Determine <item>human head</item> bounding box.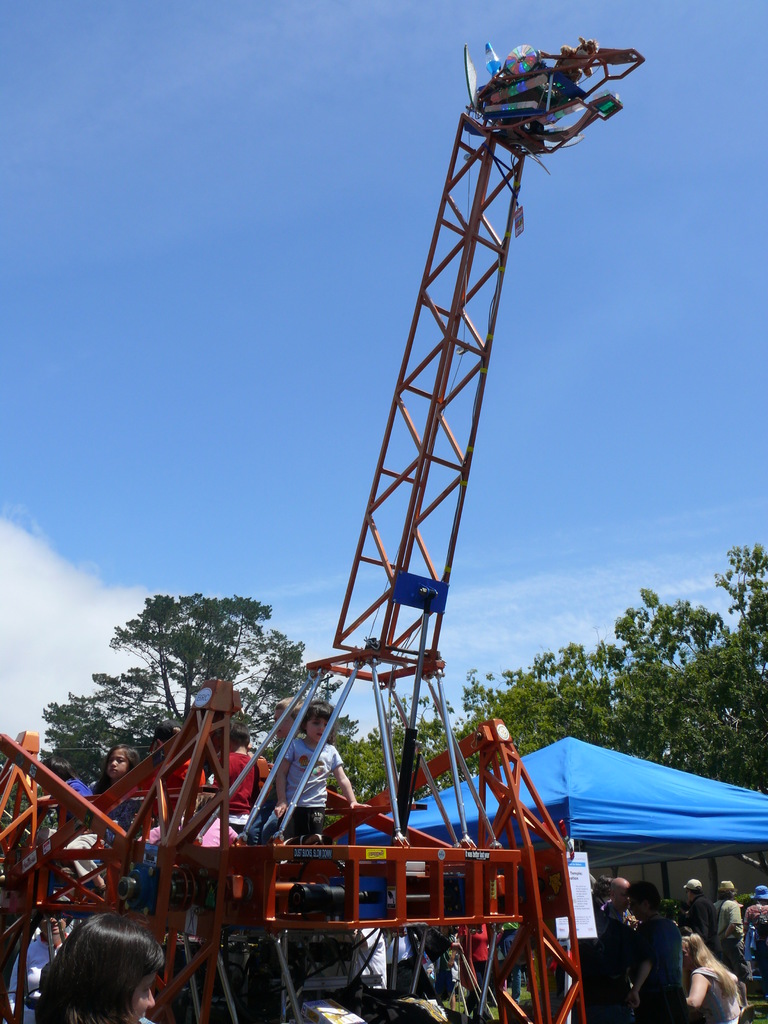
Determined: rect(19, 924, 171, 1021).
